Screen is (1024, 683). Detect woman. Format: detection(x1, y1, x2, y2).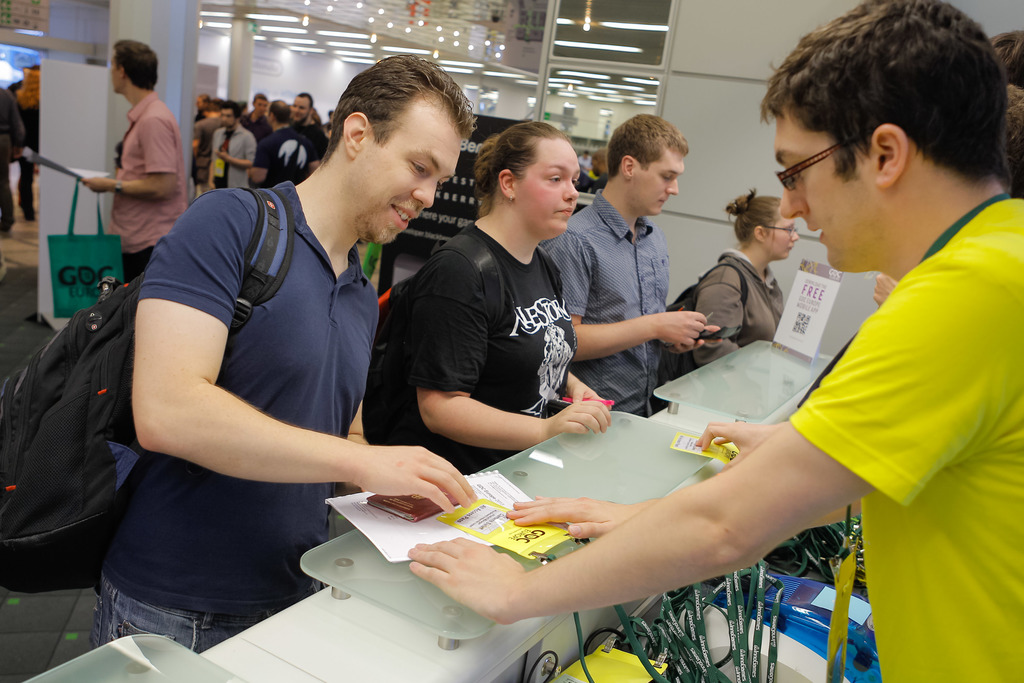
detection(19, 69, 44, 229).
